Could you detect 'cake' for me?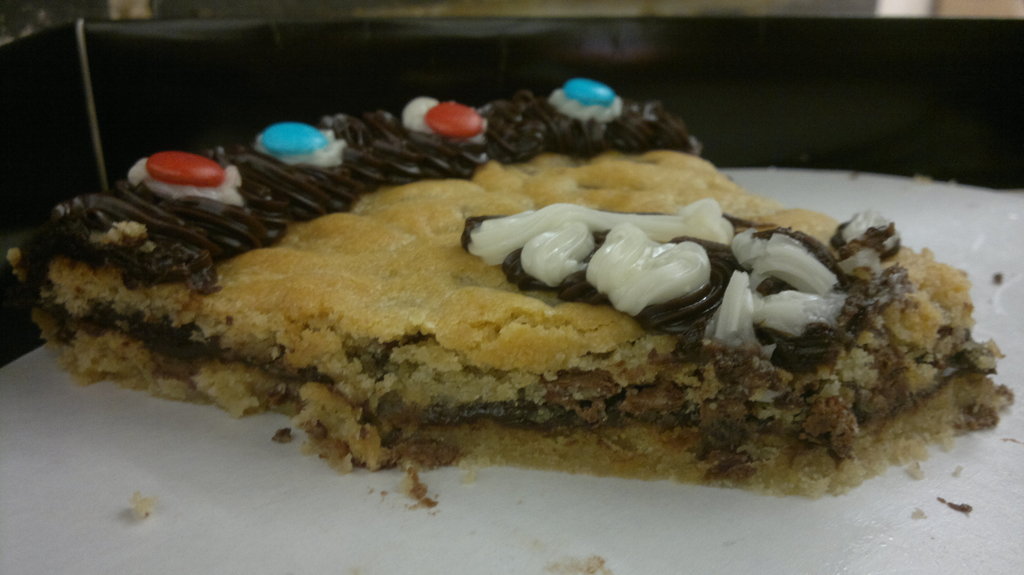
Detection result: [x1=10, y1=75, x2=1018, y2=503].
